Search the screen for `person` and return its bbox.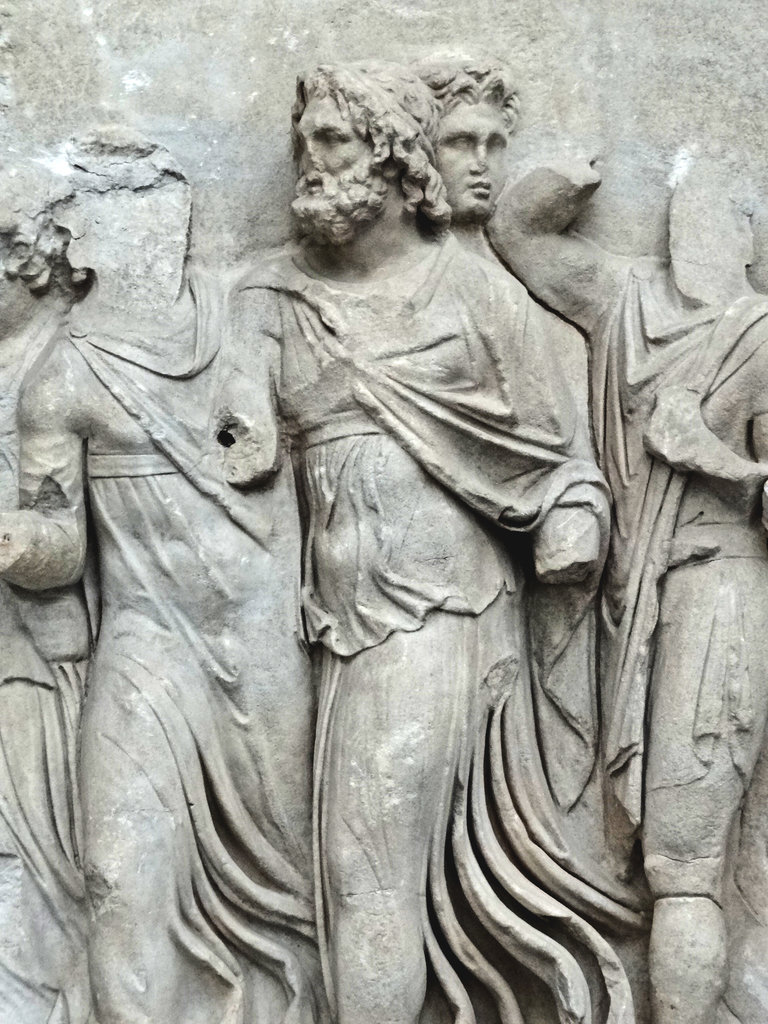
Found: BBox(471, 172, 767, 1023).
